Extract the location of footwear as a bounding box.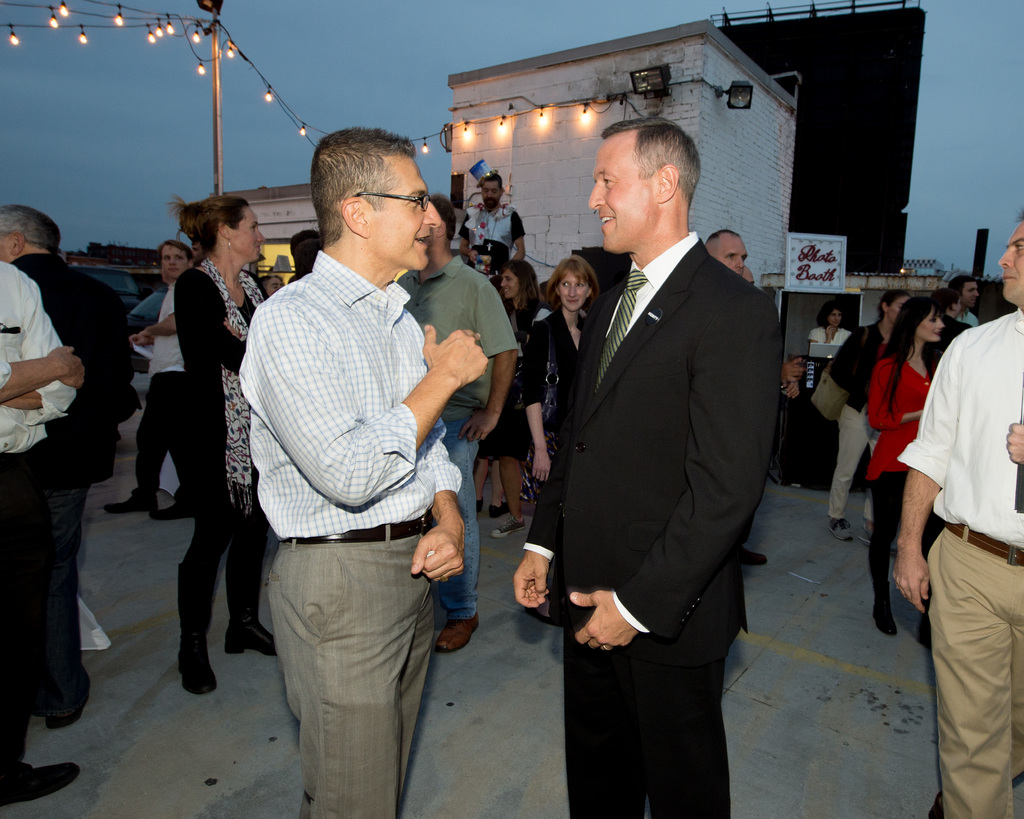
[left=108, top=493, right=162, bottom=514].
